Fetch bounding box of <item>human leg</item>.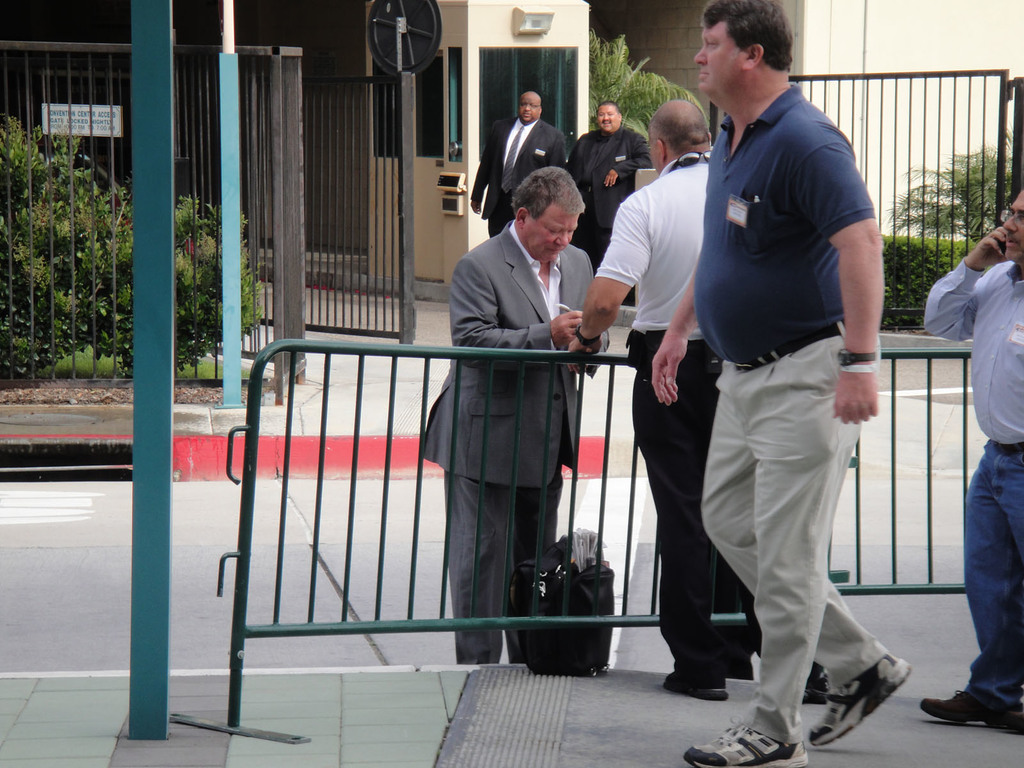
Bbox: (701,369,908,751).
